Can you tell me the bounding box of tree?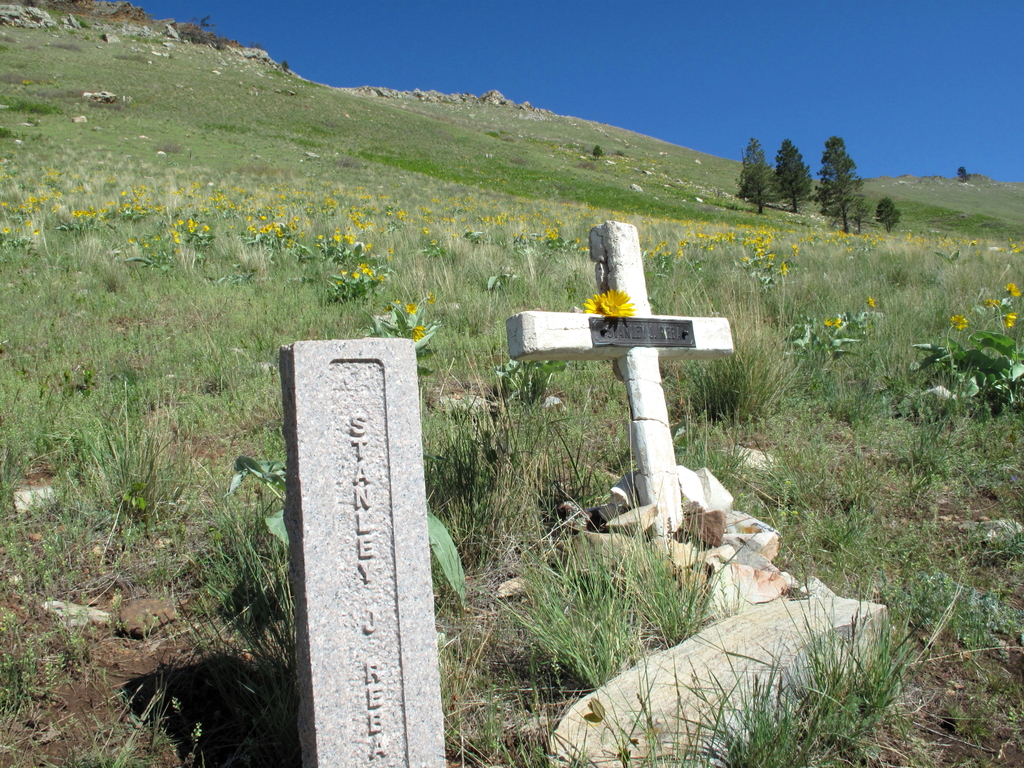
bbox=[778, 131, 812, 225].
